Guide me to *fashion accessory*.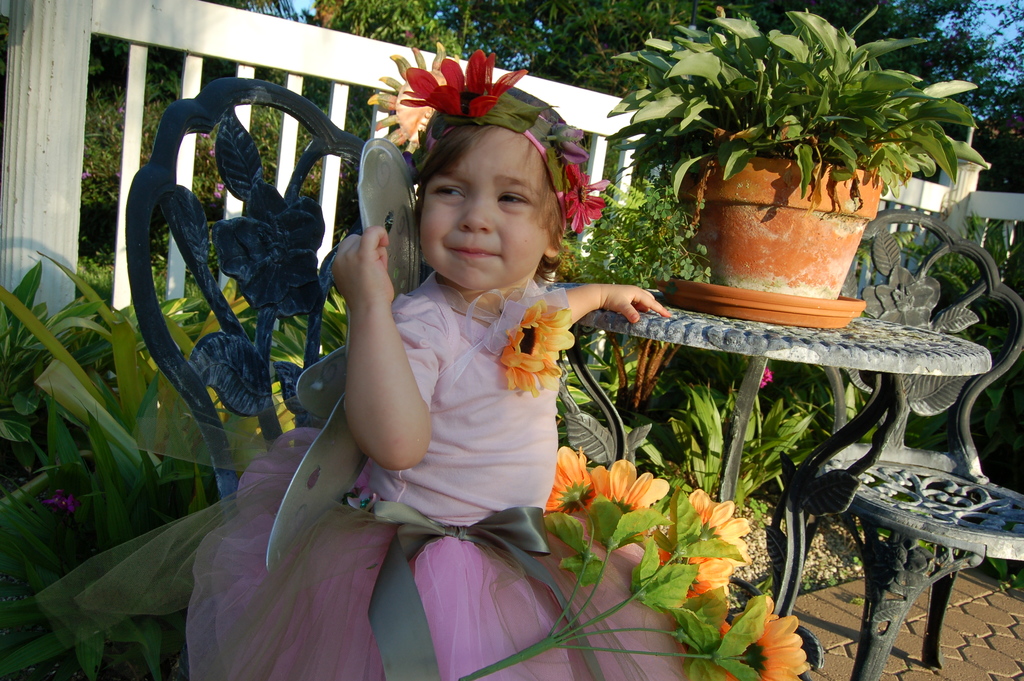
Guidance: rect(401, 47, 609, 238).
